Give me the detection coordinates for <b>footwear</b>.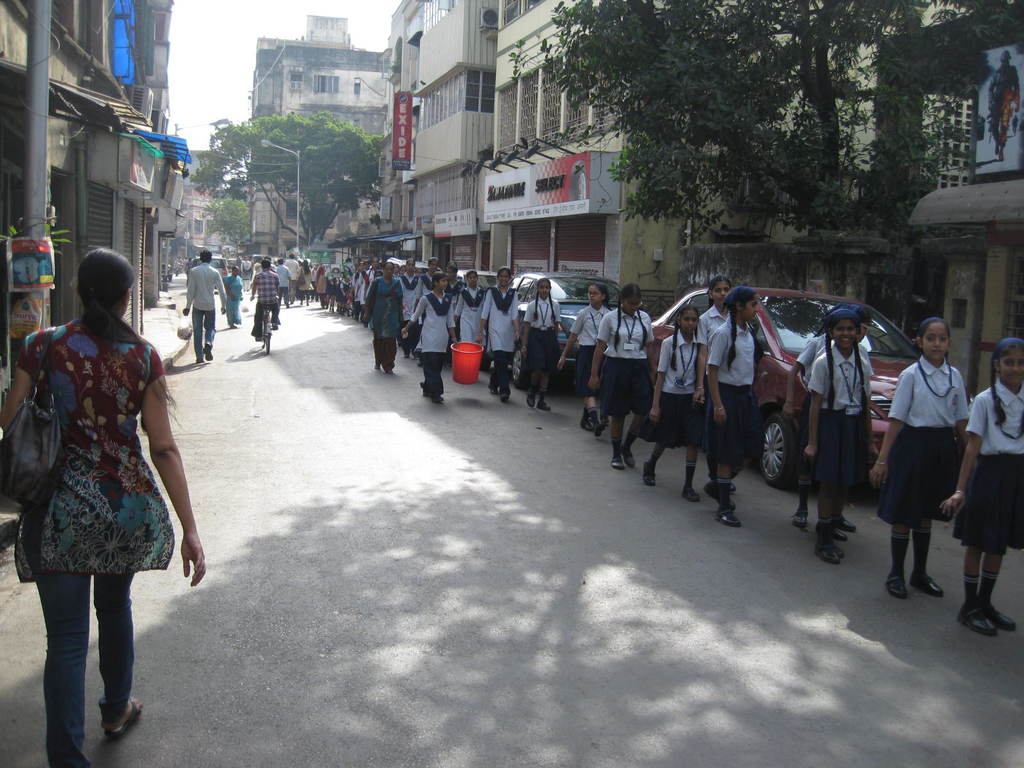
(x1=682, y1=486, x2=701, y2=501).
